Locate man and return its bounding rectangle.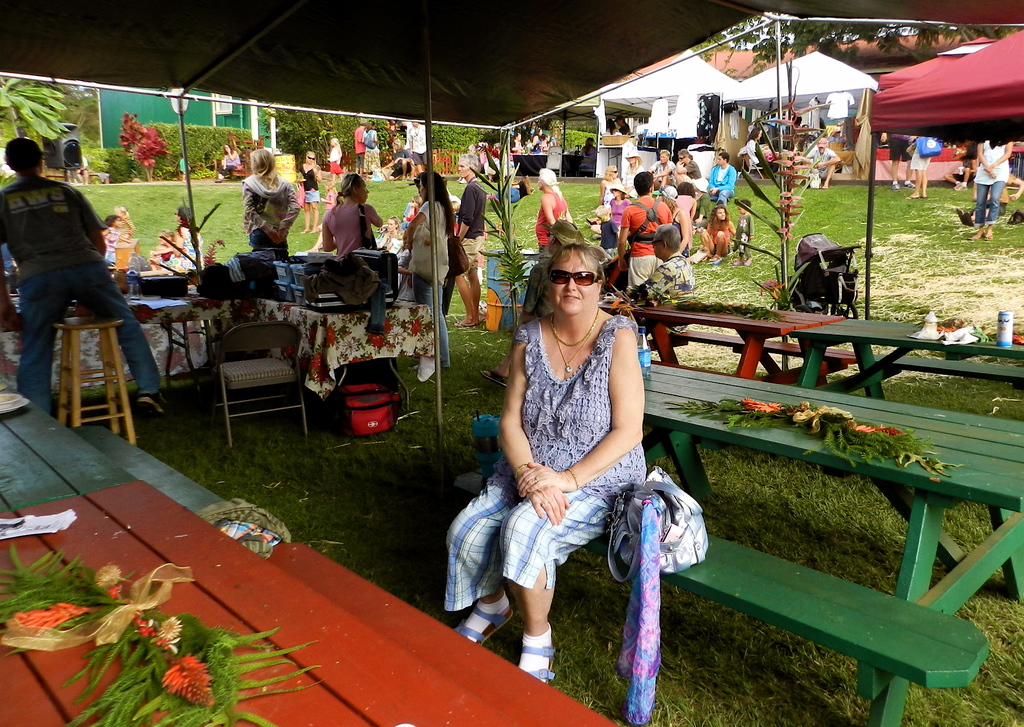
(451, 151, 485, 327).
